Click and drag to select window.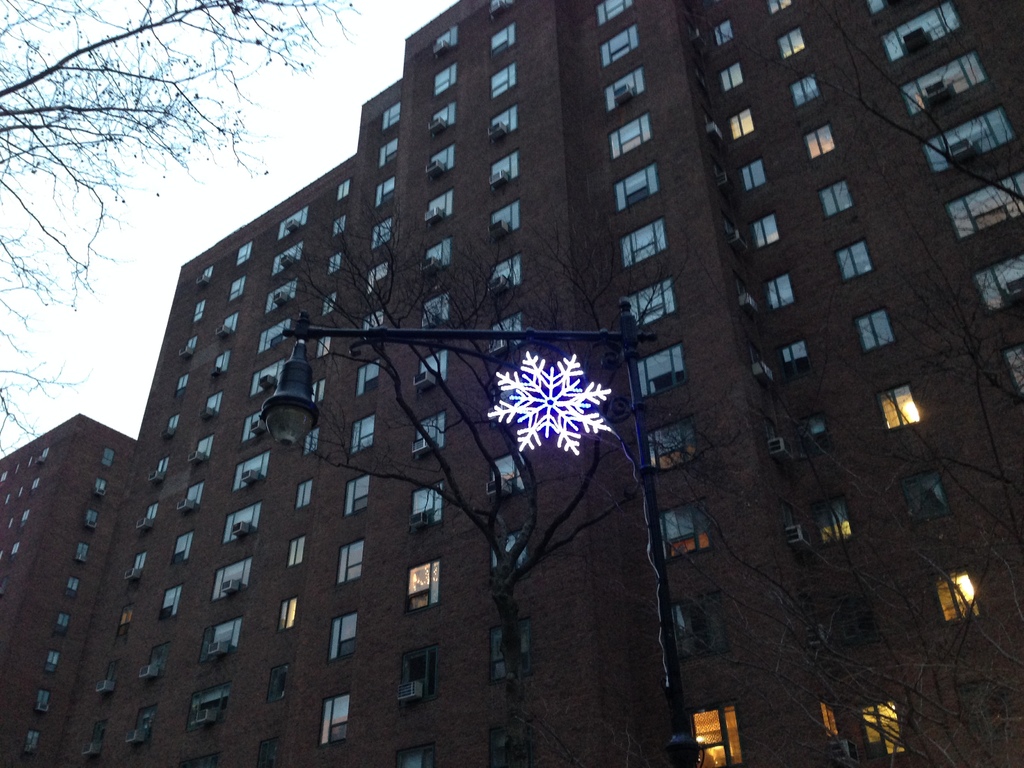
Selection: locate(929, 570, 982, 625).
